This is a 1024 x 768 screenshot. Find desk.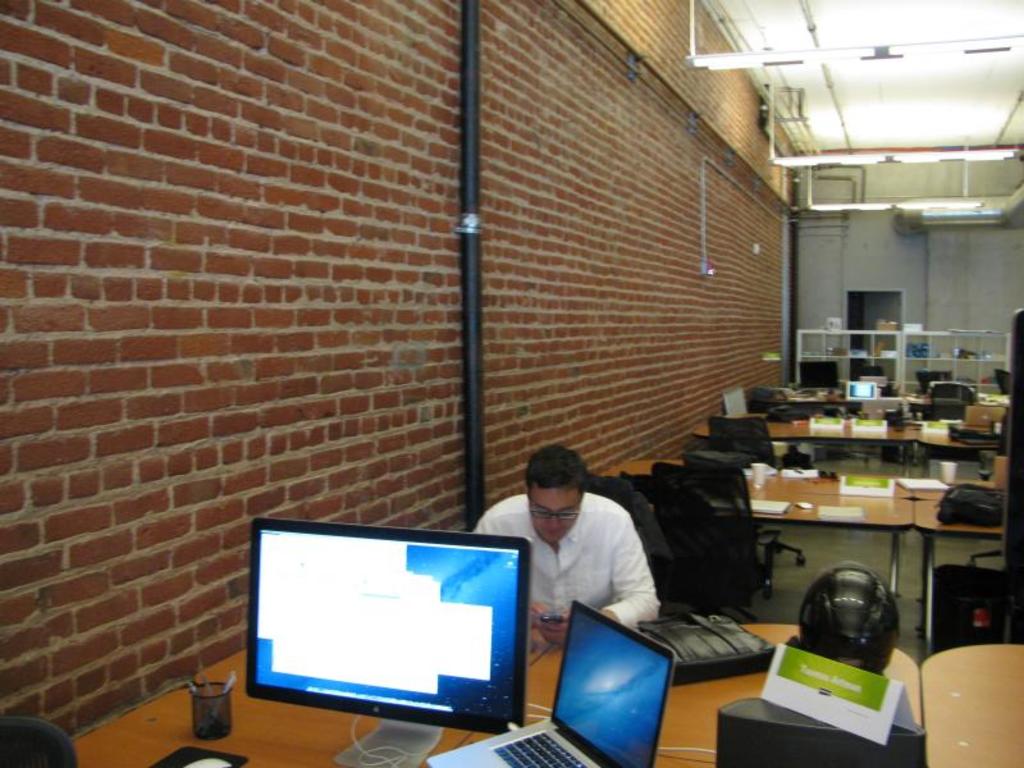
Bounding box: <box>589,453,915,608</box>.
